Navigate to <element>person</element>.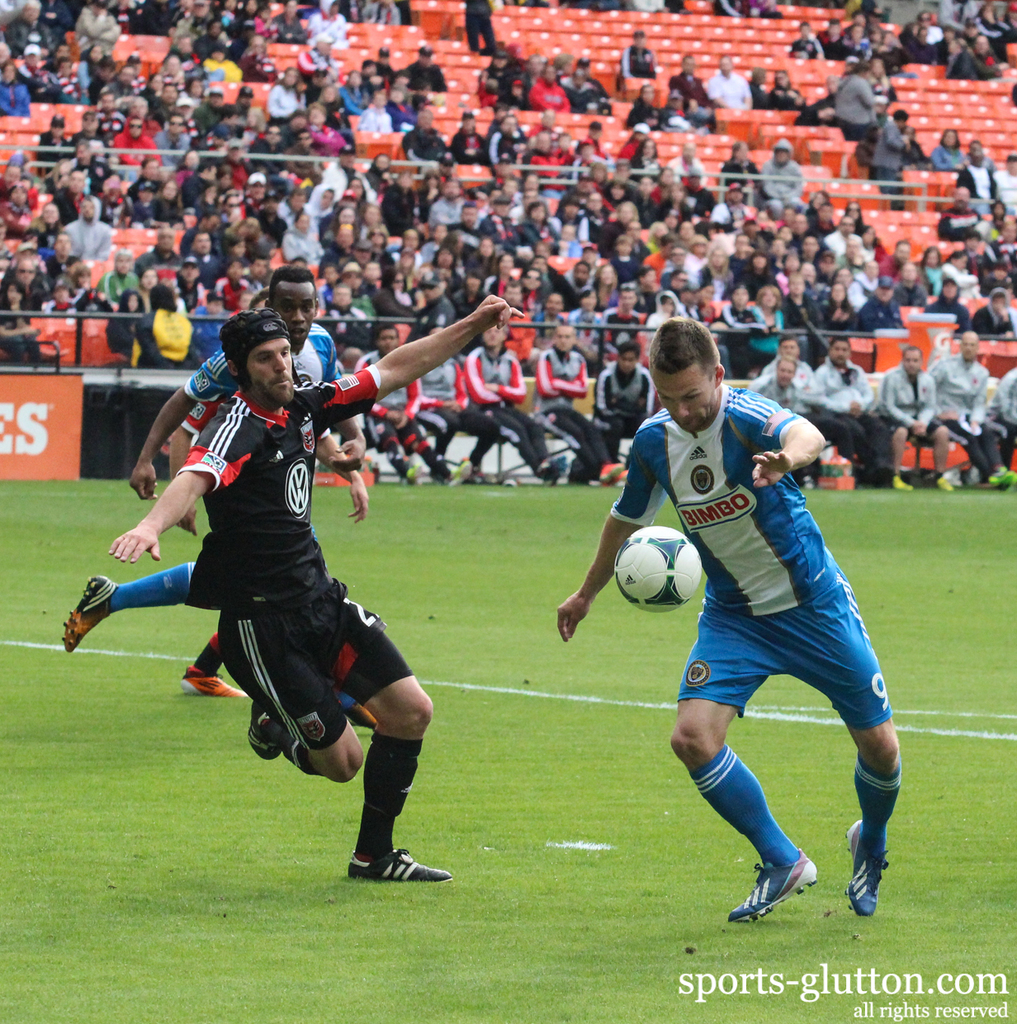
Navigation target: select_region(107, 301, 525, 875).
